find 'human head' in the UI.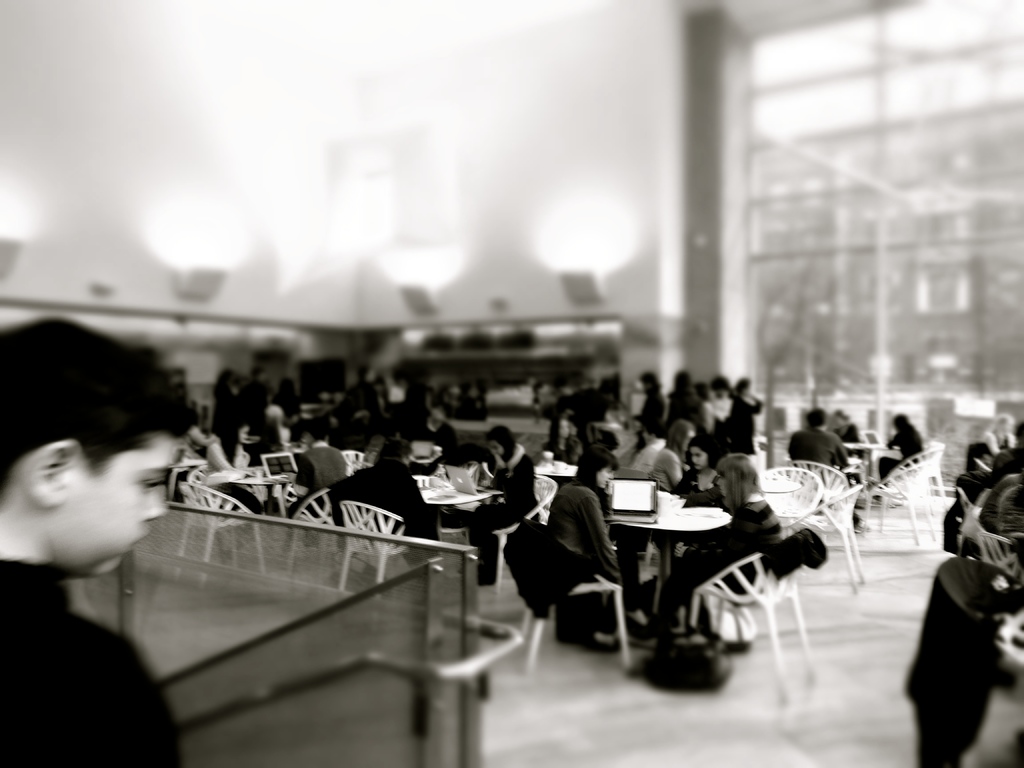
UI element at [244, 385, 271, 403].
